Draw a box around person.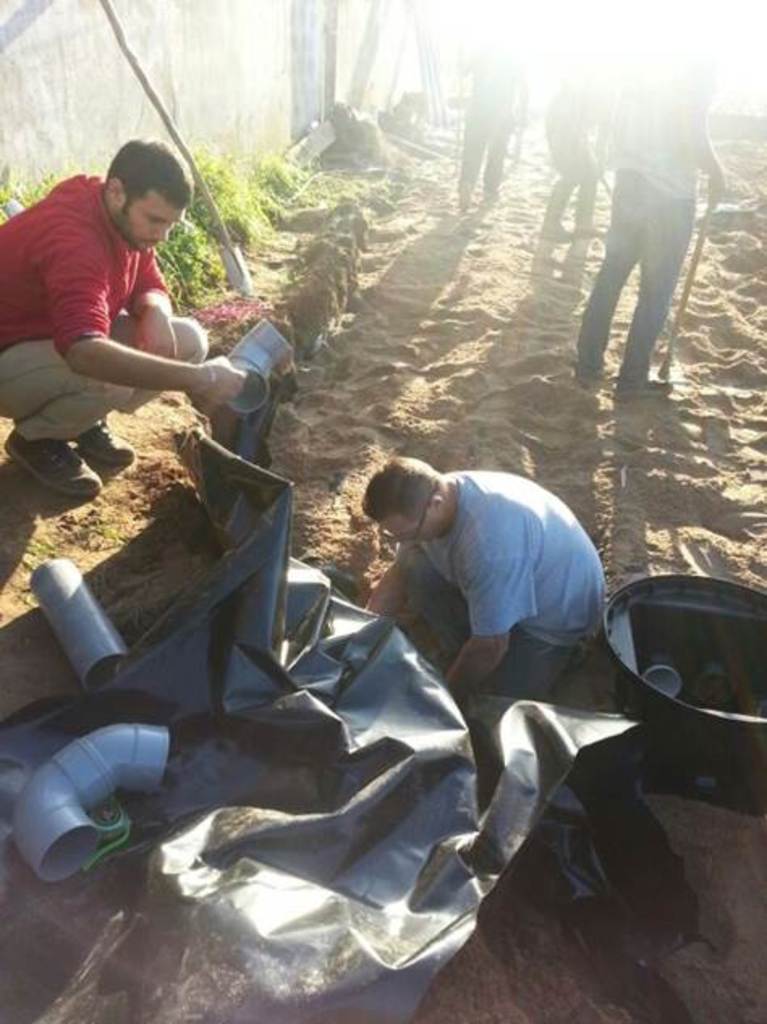
box=[542, 45, 633, 235].
